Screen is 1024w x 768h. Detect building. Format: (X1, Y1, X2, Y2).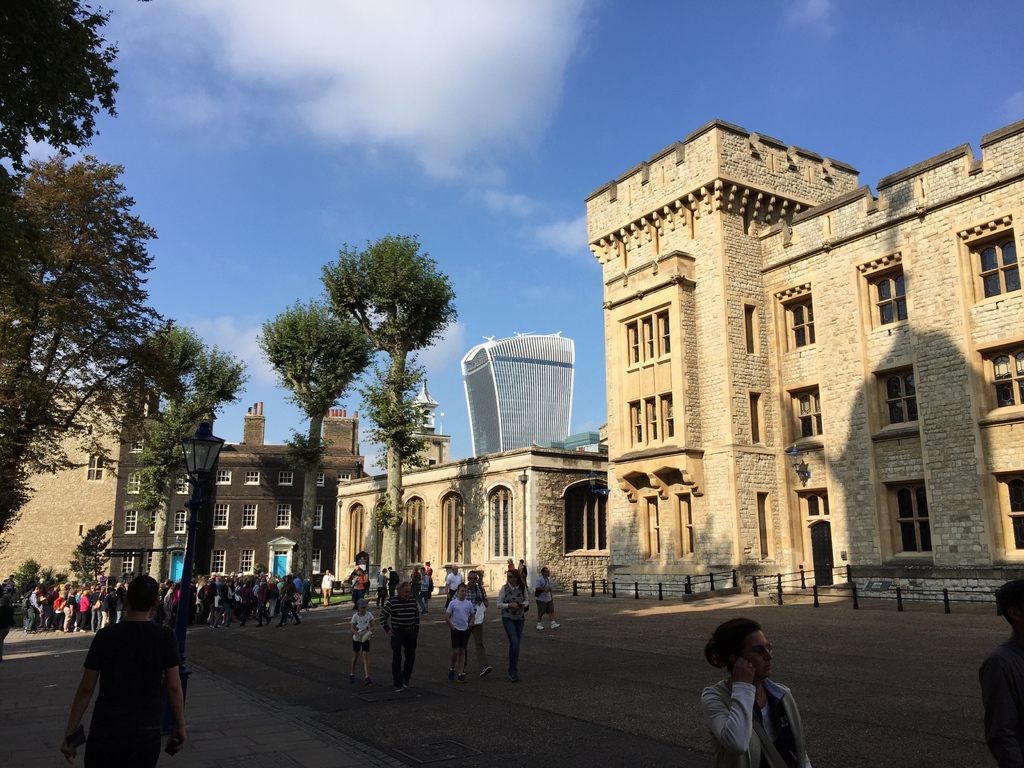
(0, 379, 124, 604).
